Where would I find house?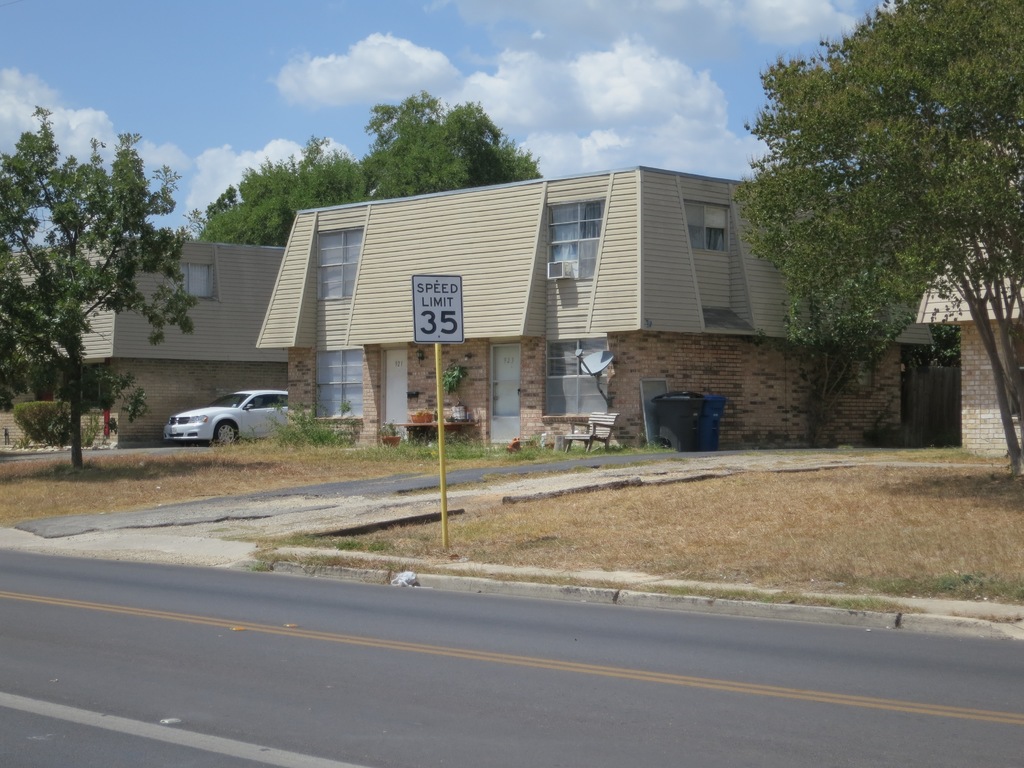
At box(255, 163, 938, 449).
